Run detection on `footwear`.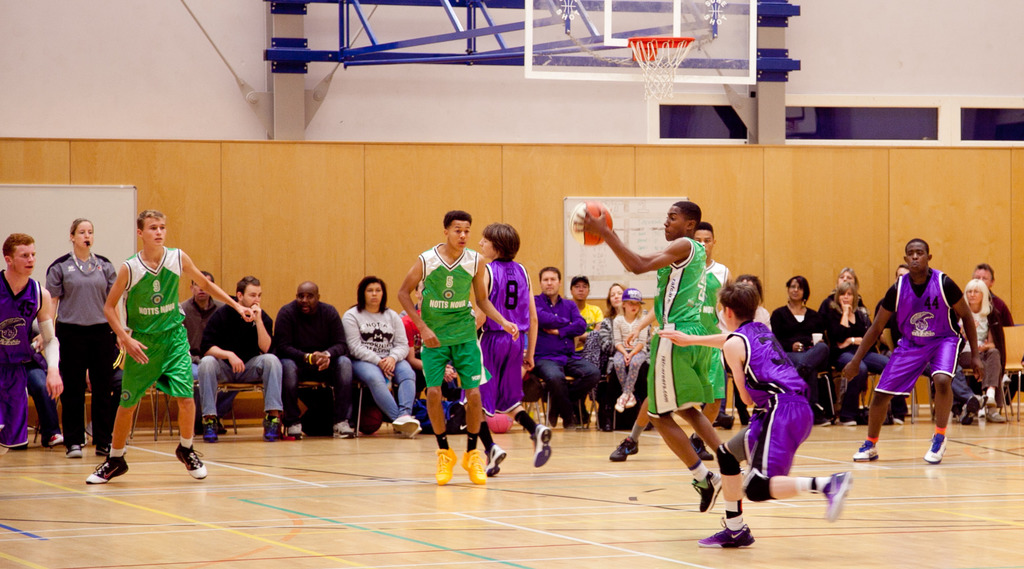
Result: pyautogui.locateOnScreen(921, 433, 948, 463).
